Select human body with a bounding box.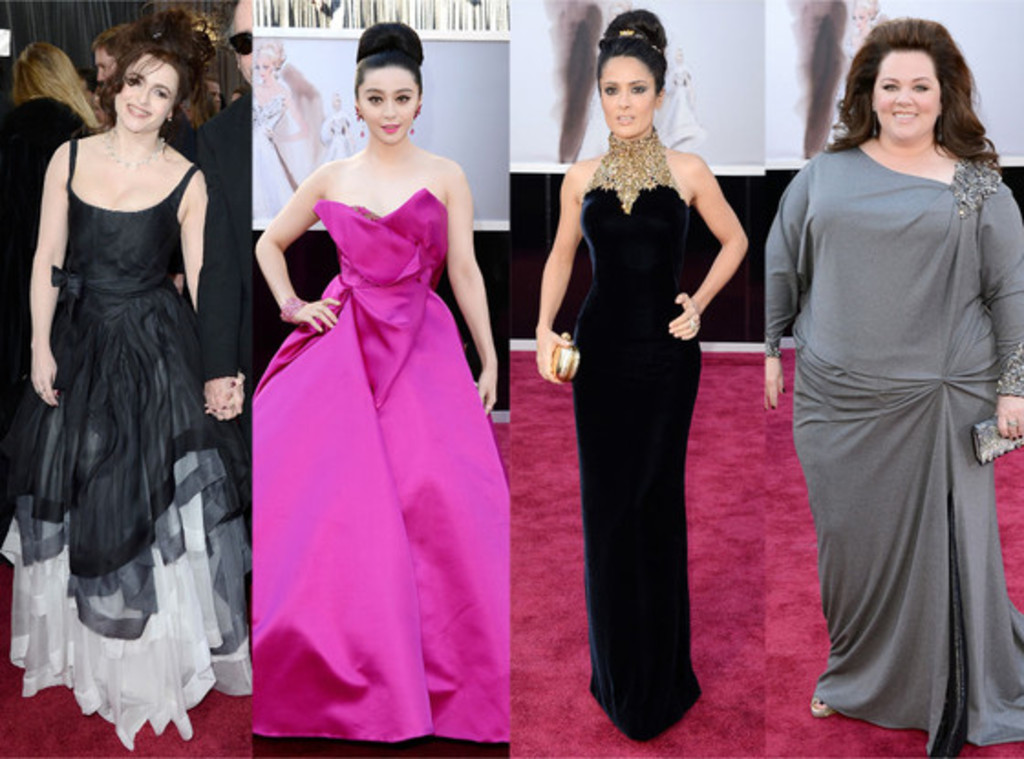
crop(658, 66, 697, 144).
